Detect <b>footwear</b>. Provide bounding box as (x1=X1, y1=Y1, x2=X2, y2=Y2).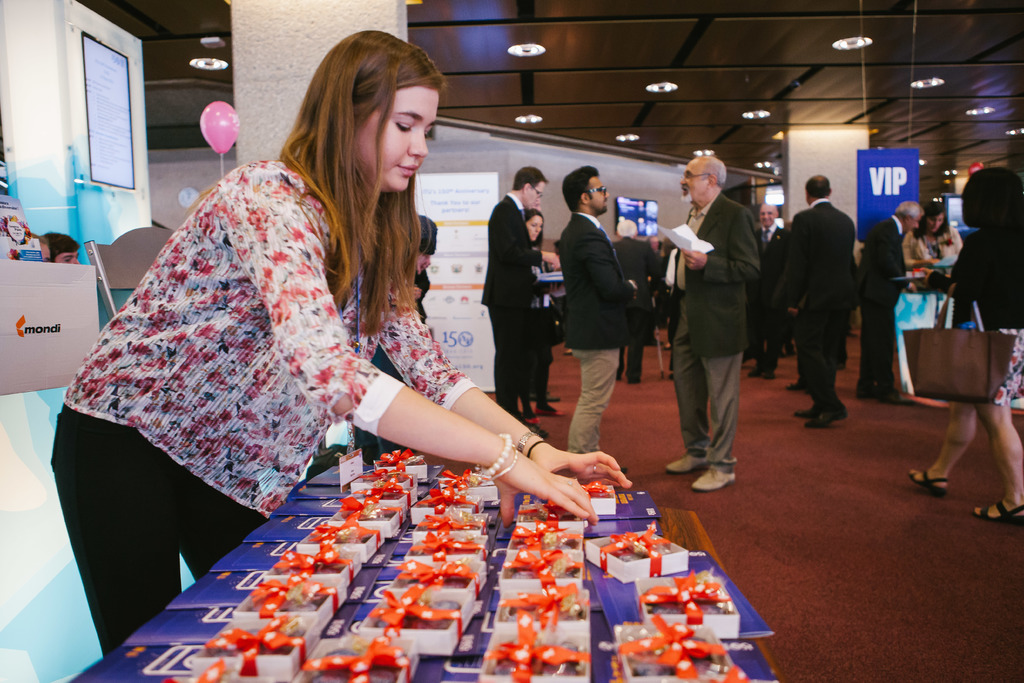
(x1=968, y1=498, x2=1023, y2=525).
